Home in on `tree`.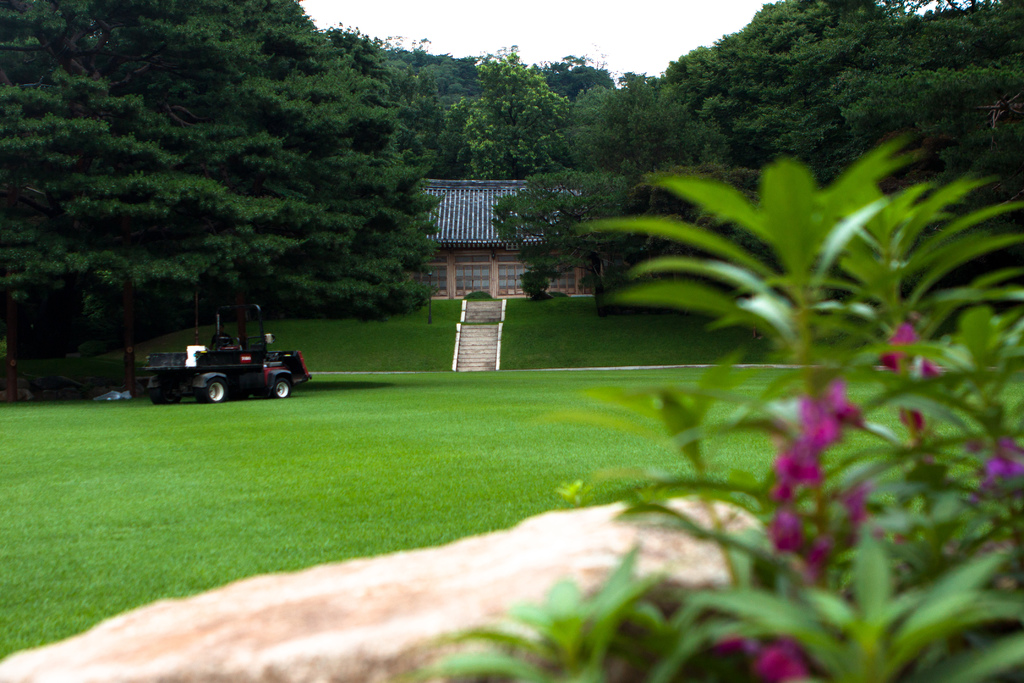
Homed in at box=[234, 35, 440, 317].
